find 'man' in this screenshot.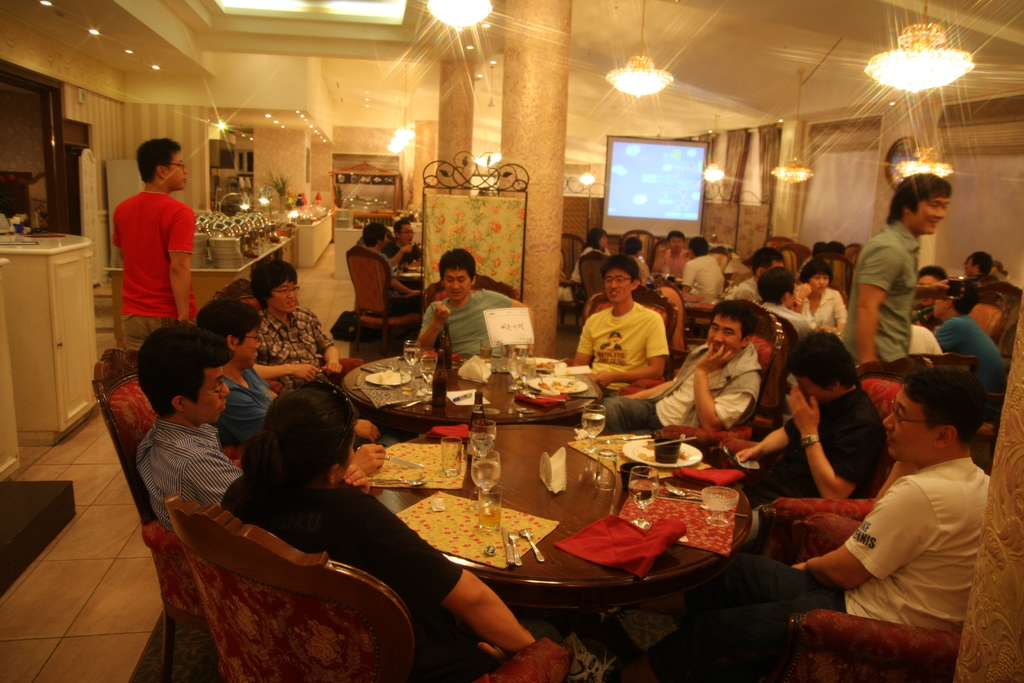
The bounding box for 'man' is [x1=136, y1=322, x2=387, y2=531].
